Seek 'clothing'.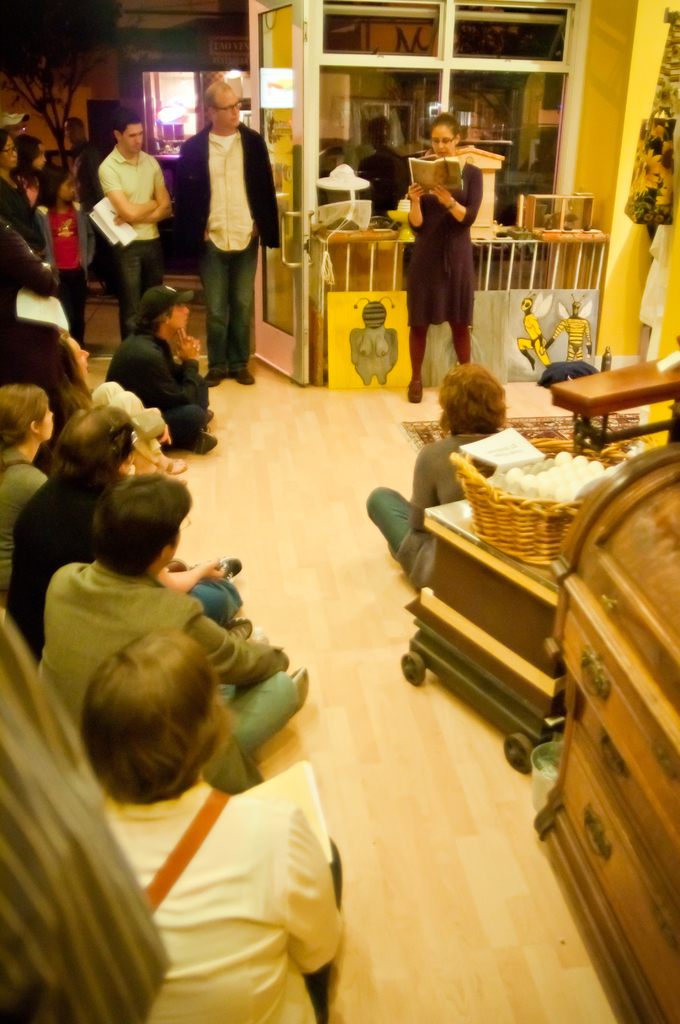
box(0, 223, 58, 326).
